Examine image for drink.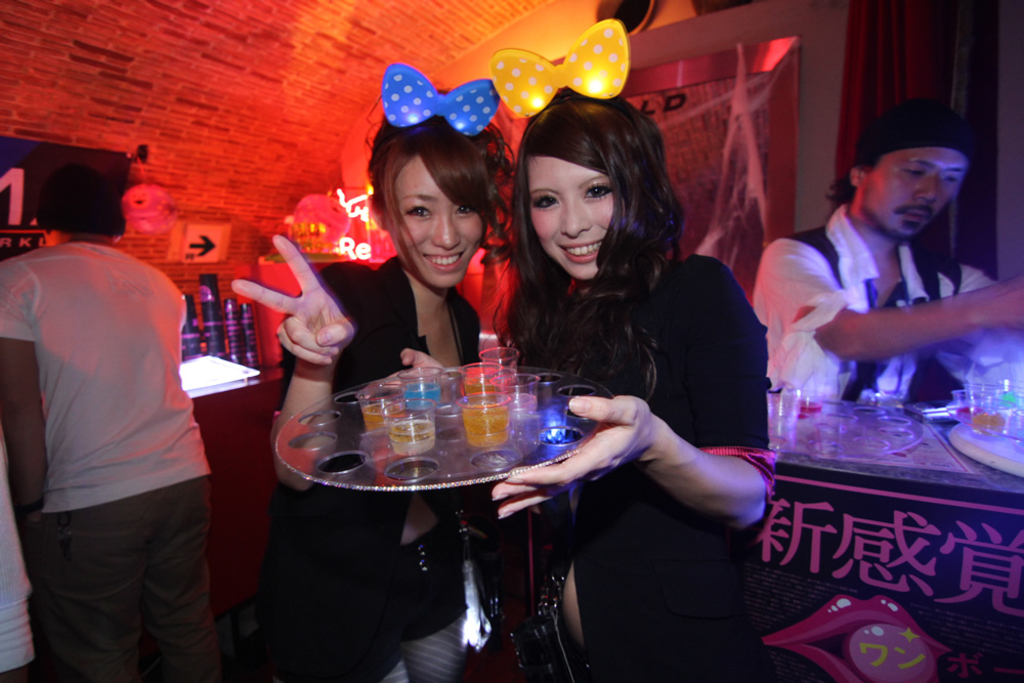
Examination result: [401,384,441,410].
